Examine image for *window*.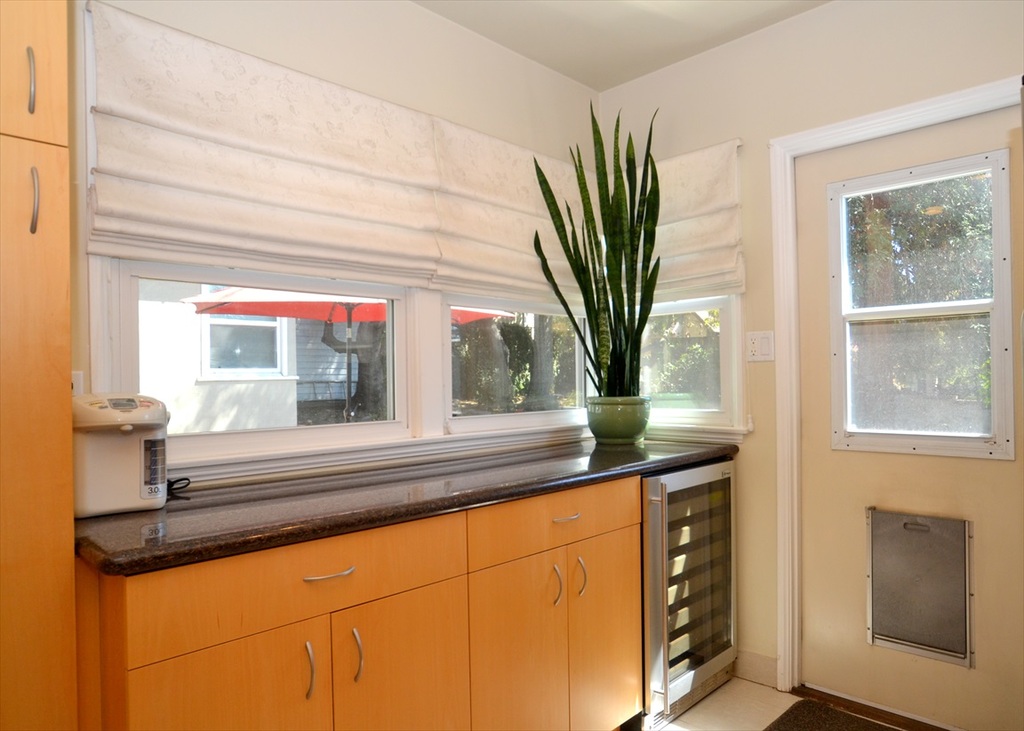
Examination result: select_region(441, 305, 594, 429).
